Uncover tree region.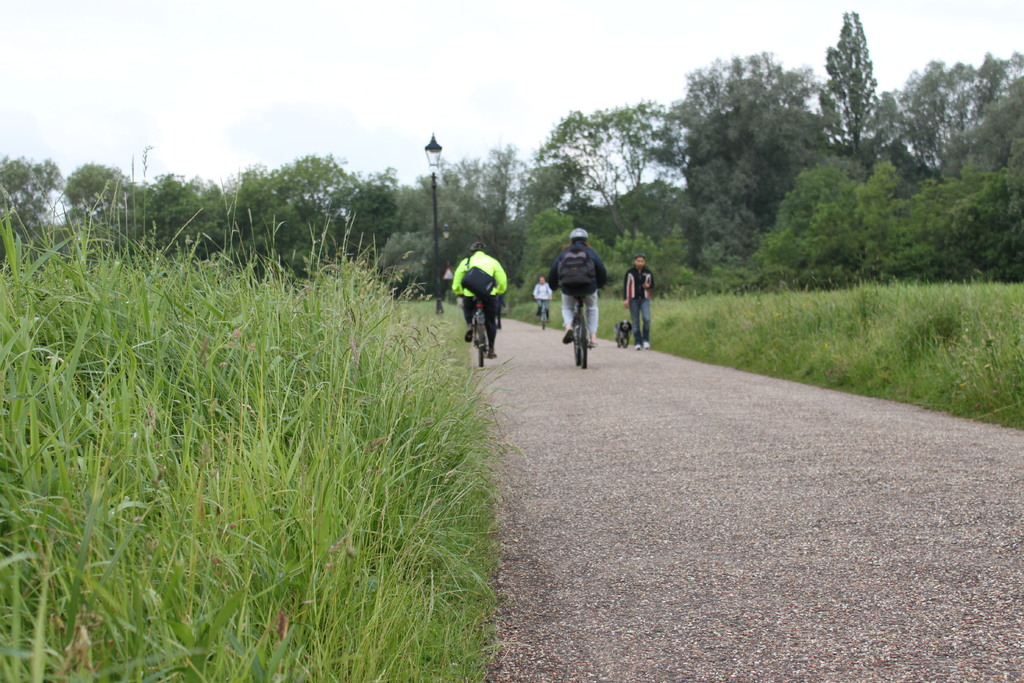
Uncovered: <box>235,152,400,283</box>.
